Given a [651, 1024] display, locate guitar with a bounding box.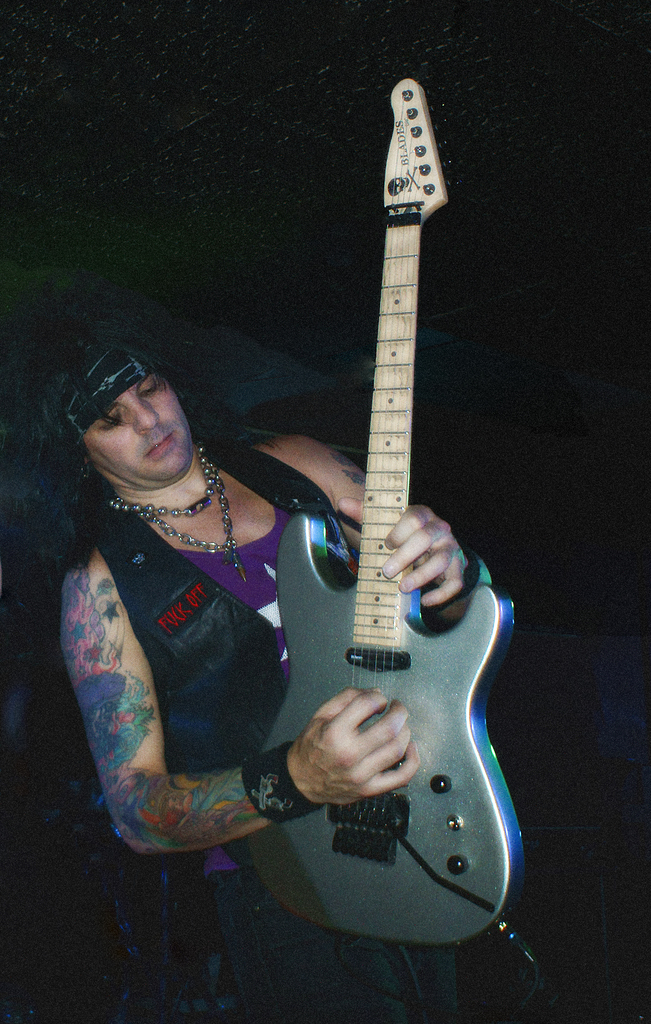
Located: l=241, t=74, r=525, b=949.
